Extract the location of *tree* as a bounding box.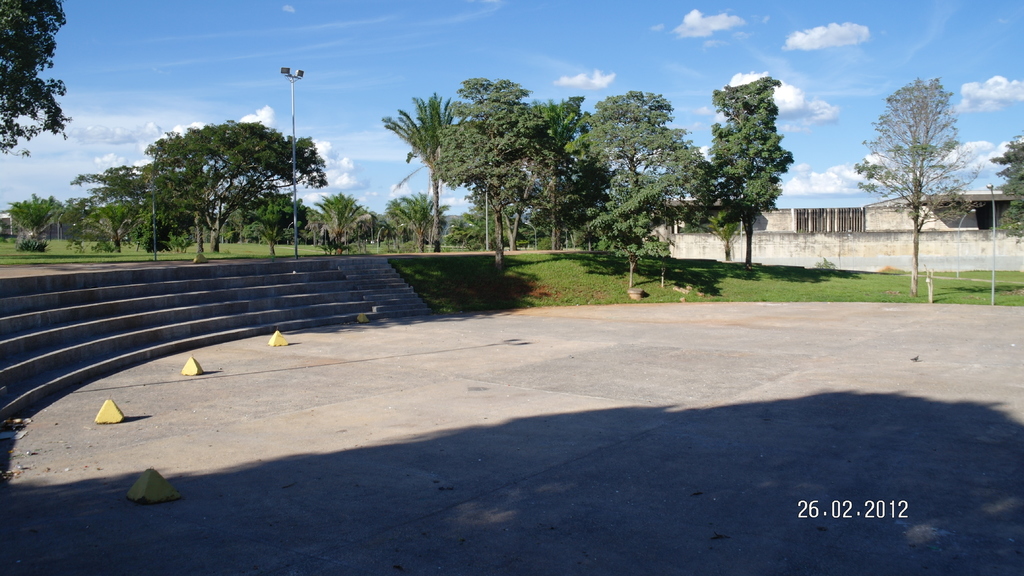
{"left": 380, "top": 83, "right": 459, "bottom": 248}.
